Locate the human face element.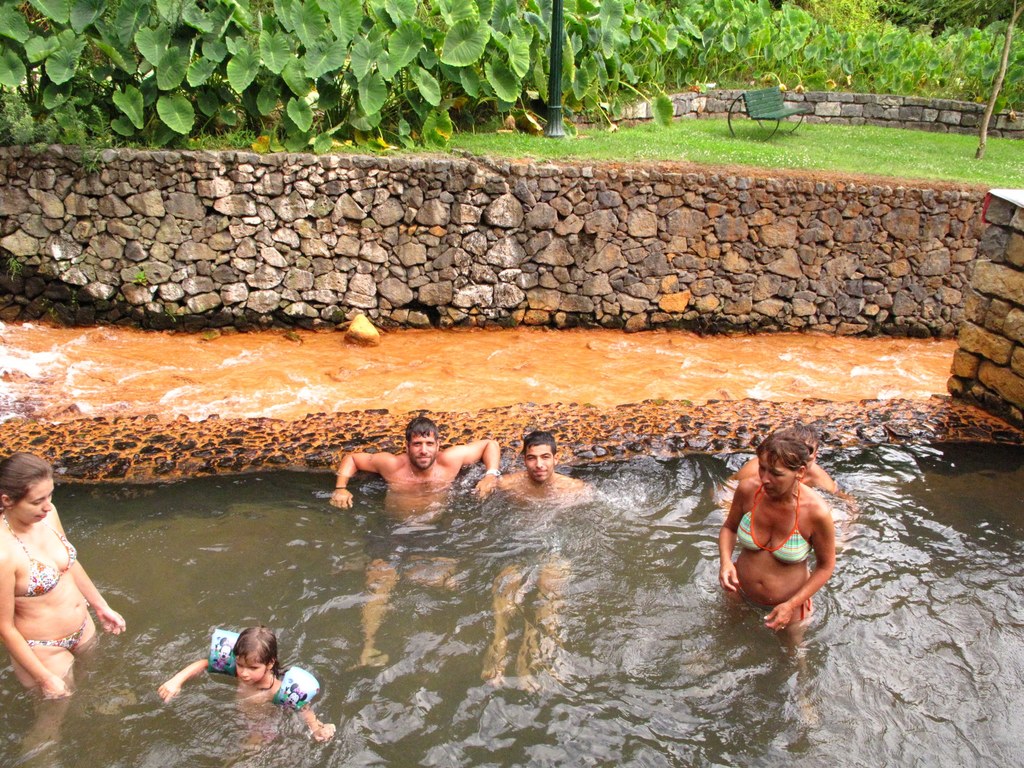
Element bbox: bbox=(239, 653, 266, 684).
